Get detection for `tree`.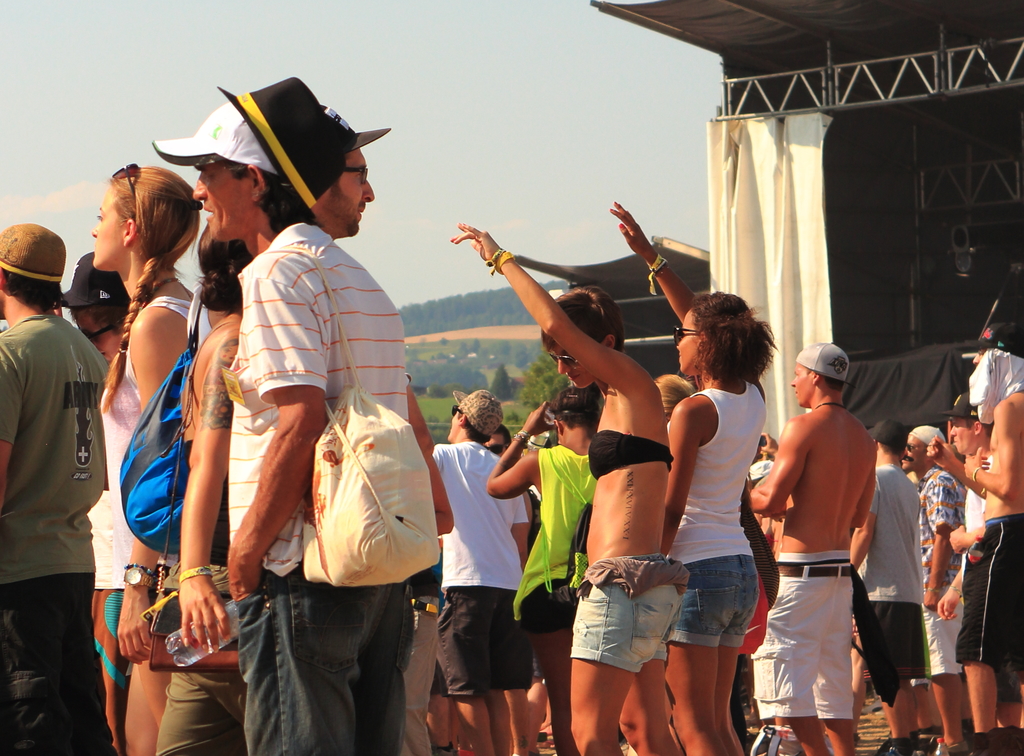
Detection: (x1=468, y1=338, x2=480, y2=358).
